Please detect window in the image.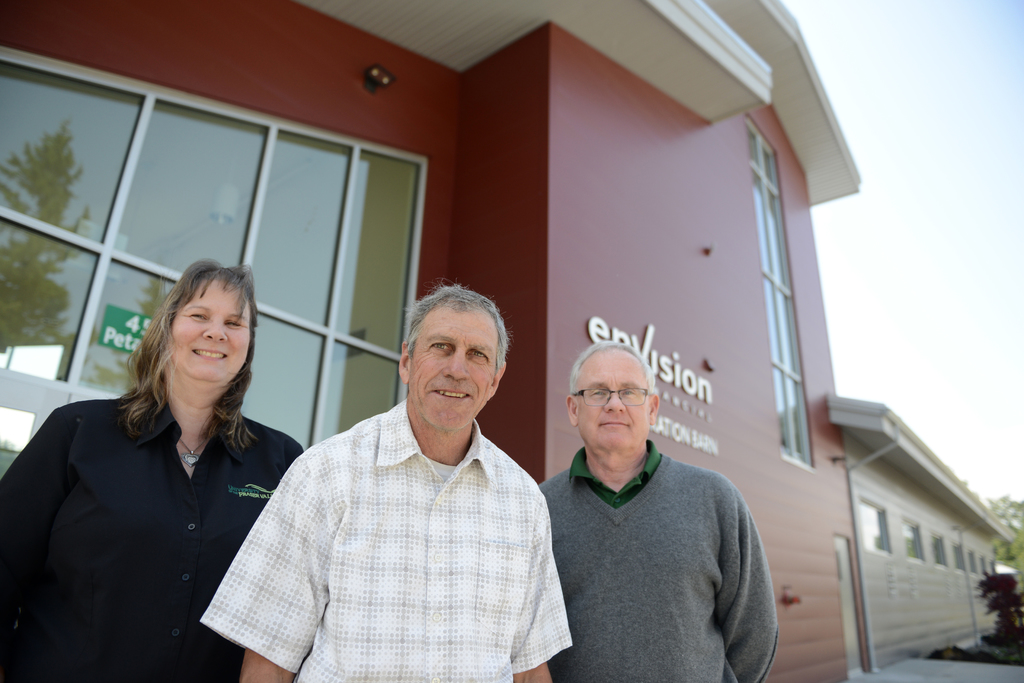
[901, 515, 935, 566].
